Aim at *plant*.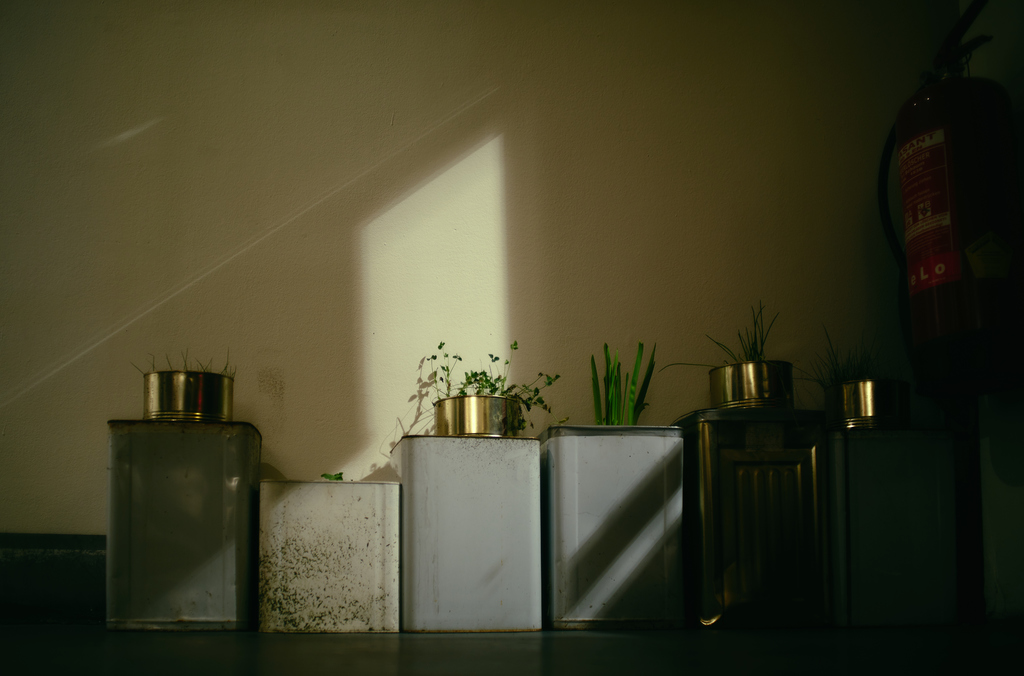
Aimed at left=800, top=327, right=888, bottom=386.
